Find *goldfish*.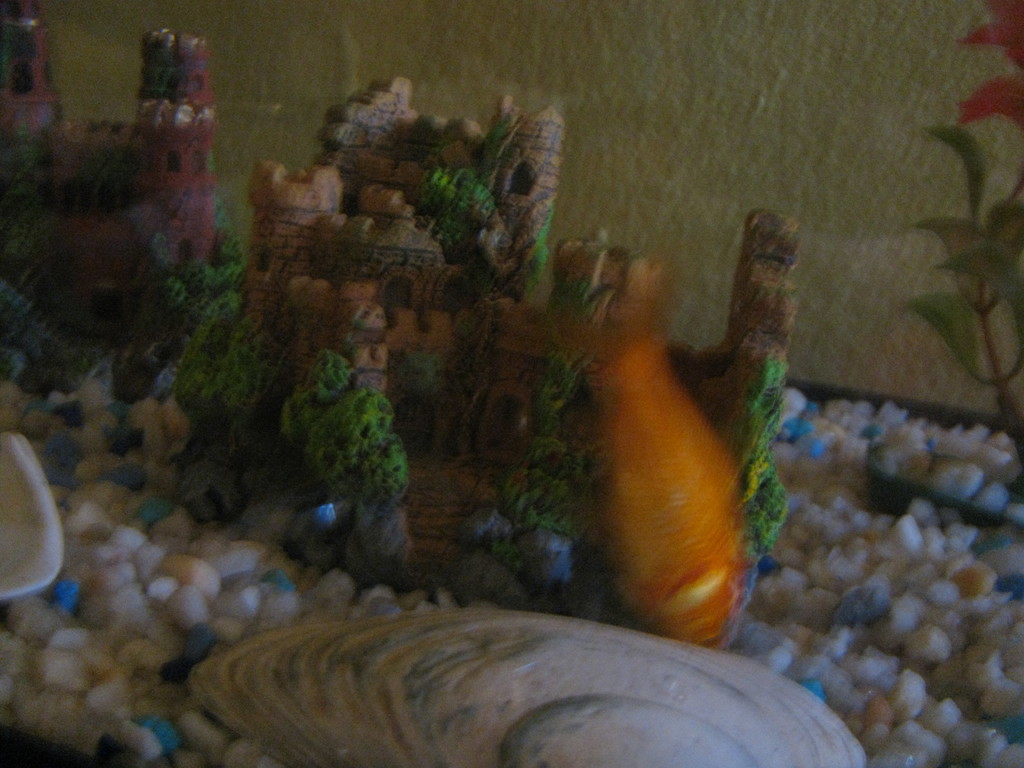
{"x1": 636, "y1": 315, "x2": 738, "y2": 646}.
